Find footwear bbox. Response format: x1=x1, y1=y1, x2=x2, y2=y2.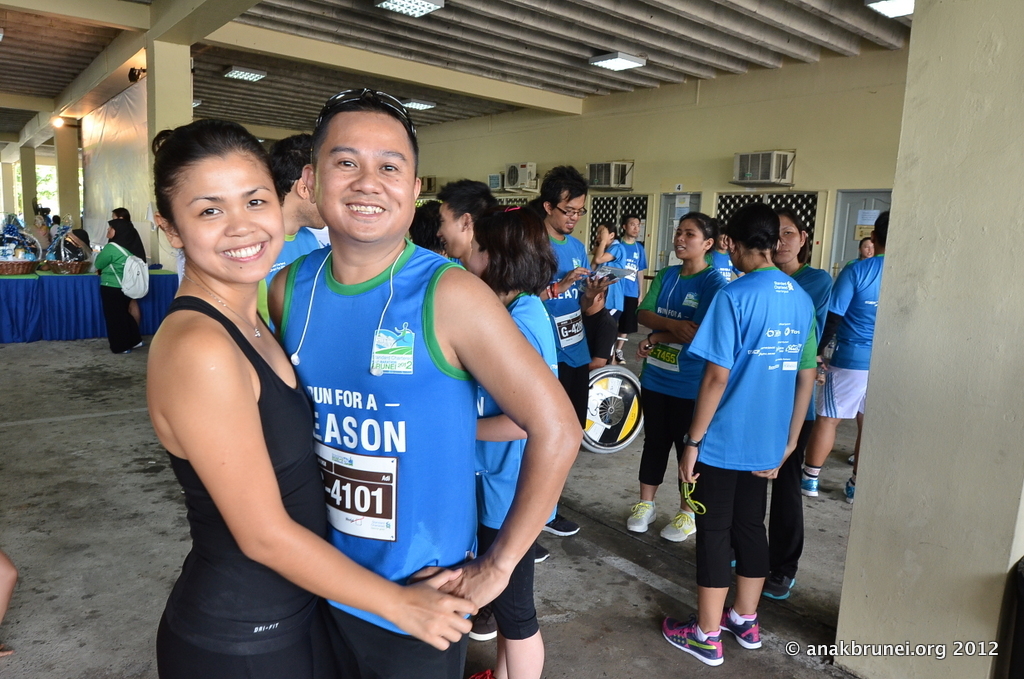
x1=627, y1=499, x2=662, y2=534.
